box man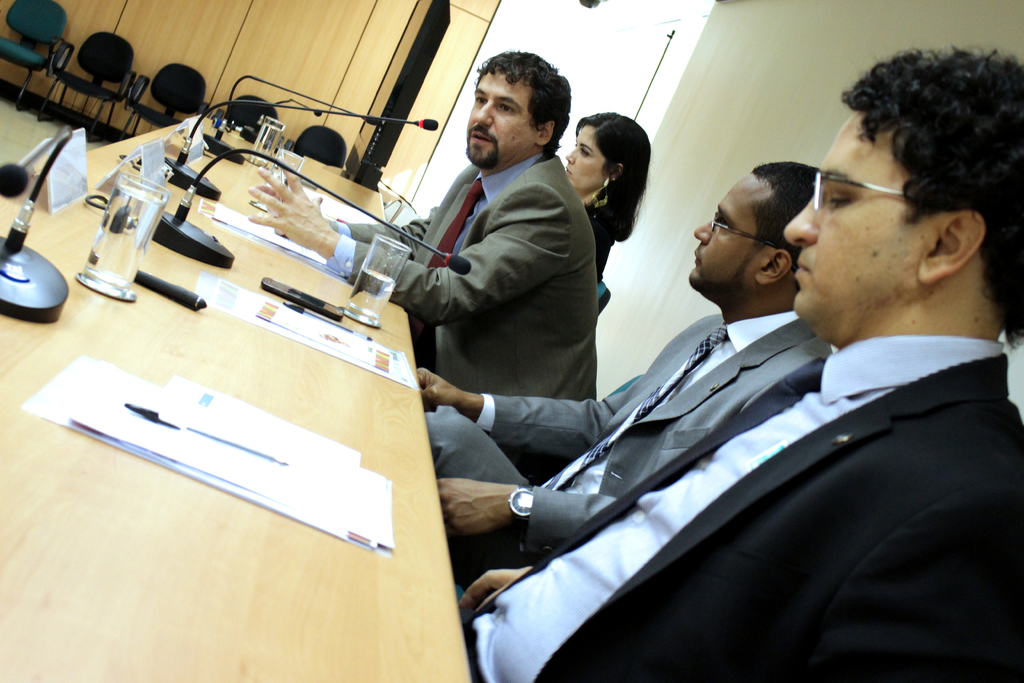
BBox(246, 47, 602, 477)
